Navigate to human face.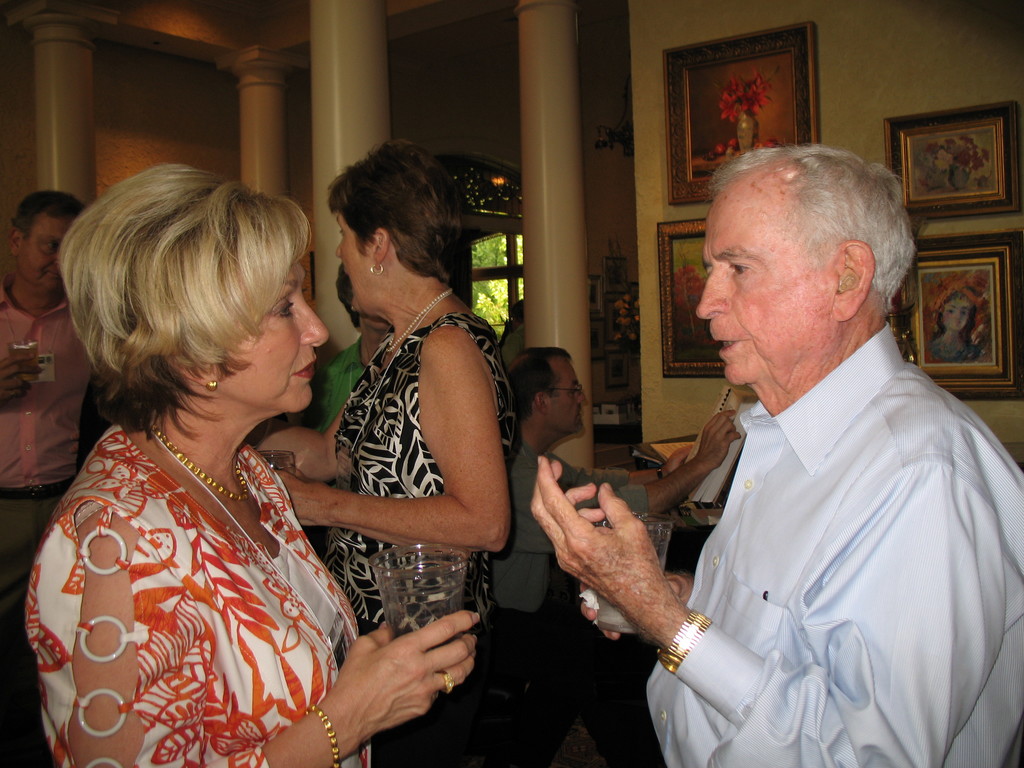
Navigation target: rect(222, 266, 328, 410).
